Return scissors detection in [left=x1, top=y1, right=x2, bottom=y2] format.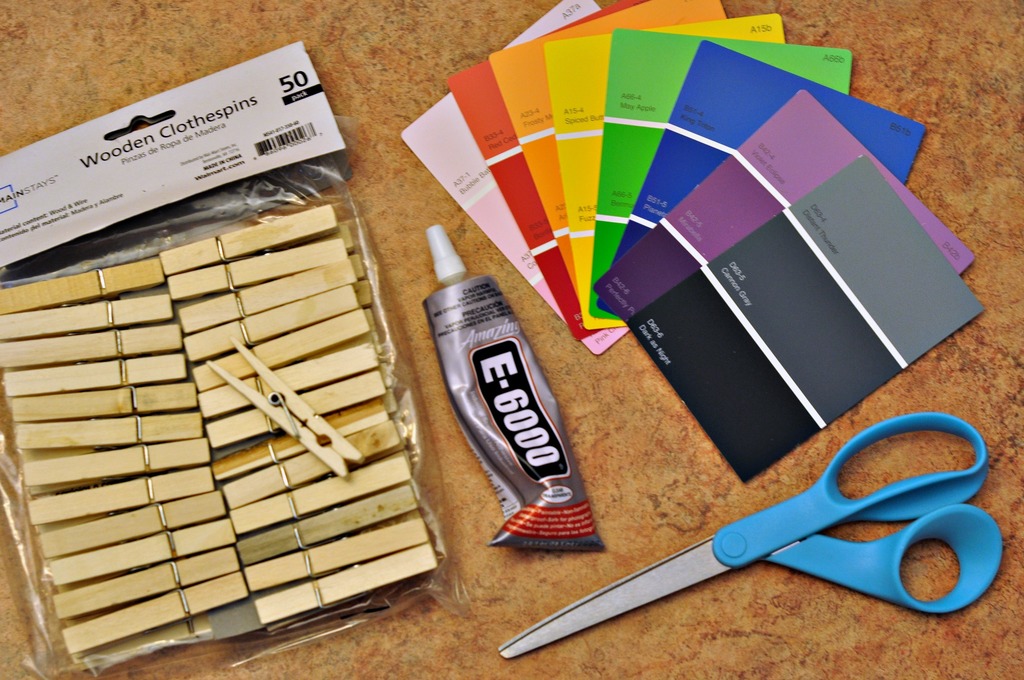
[left=495, top=409, right=1007, bottom=663].
